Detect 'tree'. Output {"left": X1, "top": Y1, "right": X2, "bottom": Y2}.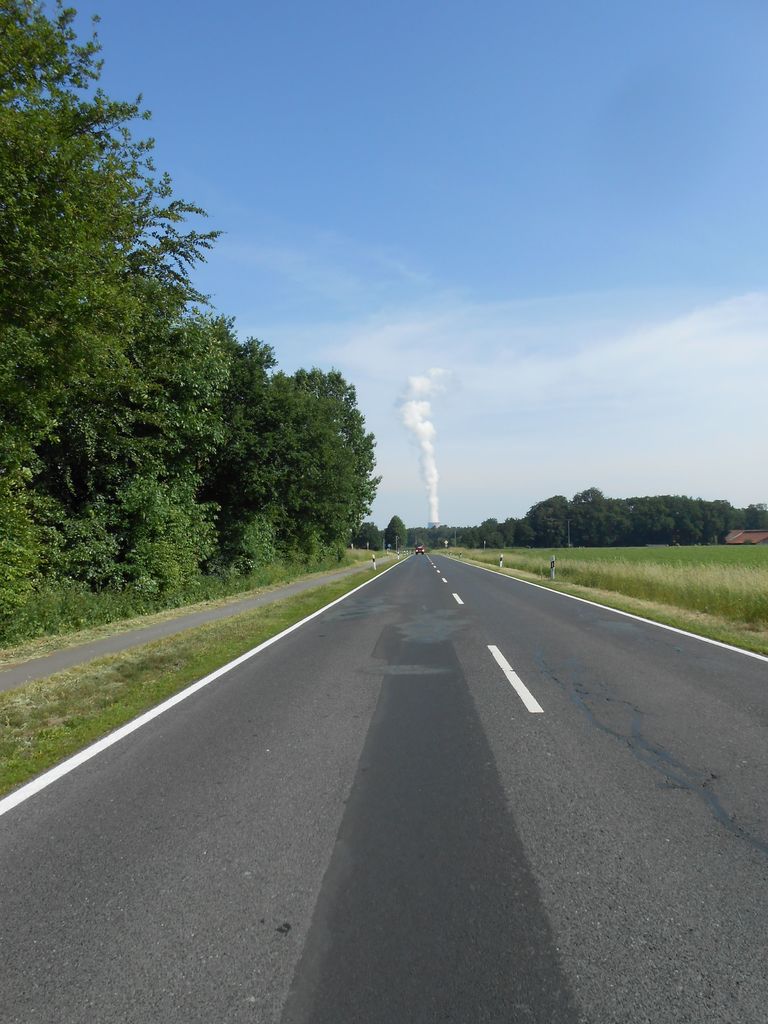
{"left": 537, "top": 503, "right": 565, "bottom": 548}.
